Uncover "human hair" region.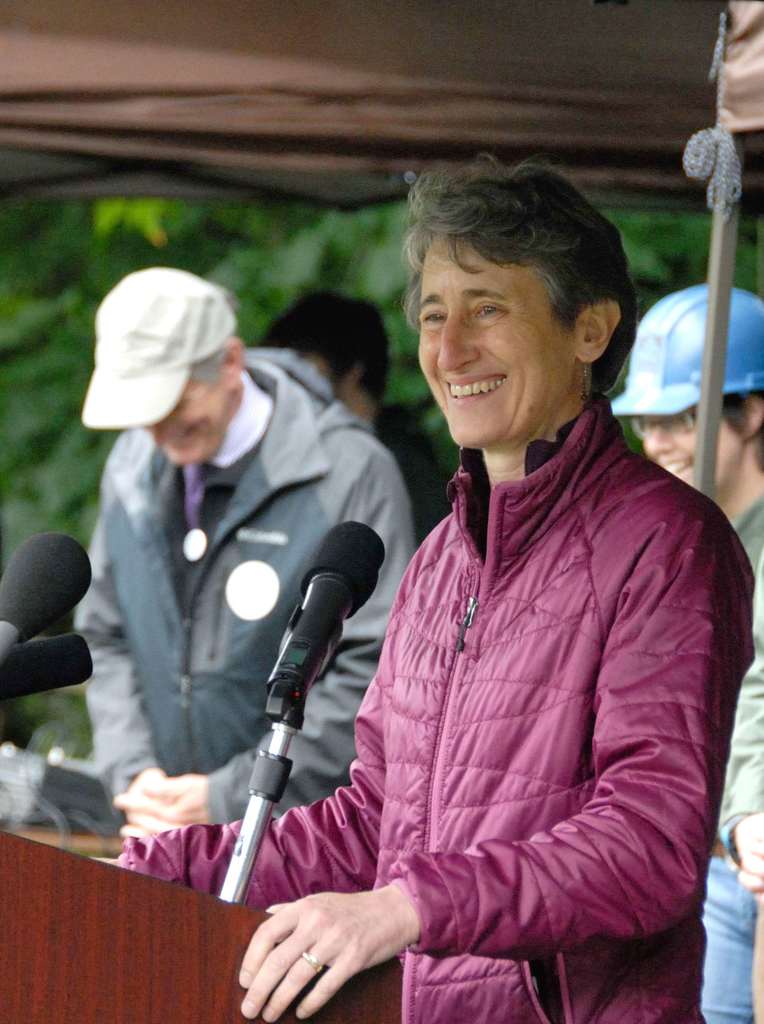
Uncovered: (187, 290, 234, 392).
